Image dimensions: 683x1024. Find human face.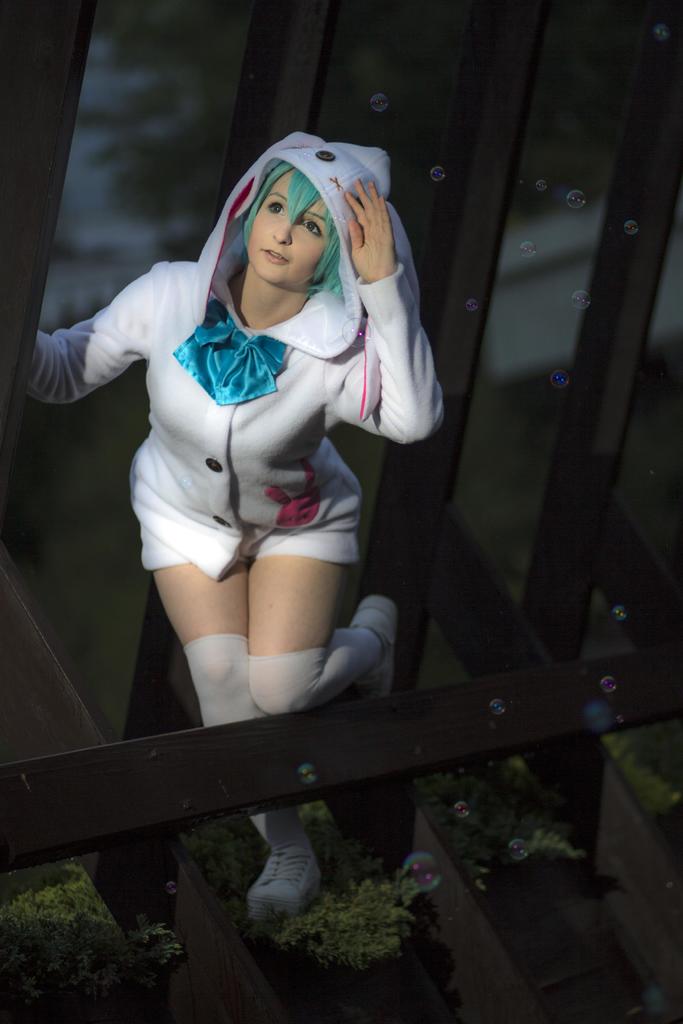
[250, 171, 322, 288].
